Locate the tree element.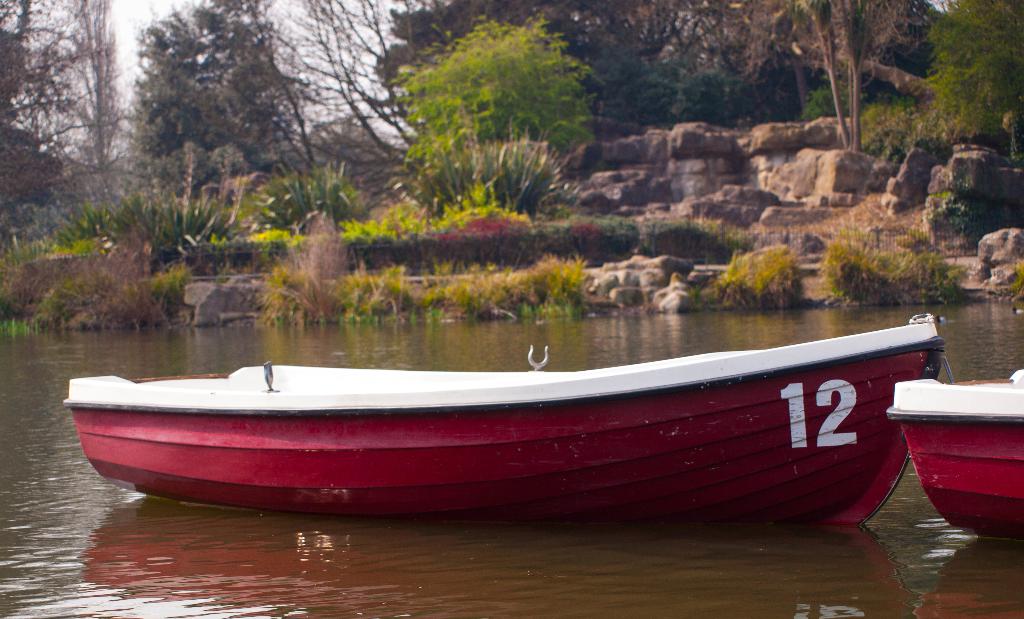
Element bbox: x1=0, y1=1, x2=147, y2=217.
